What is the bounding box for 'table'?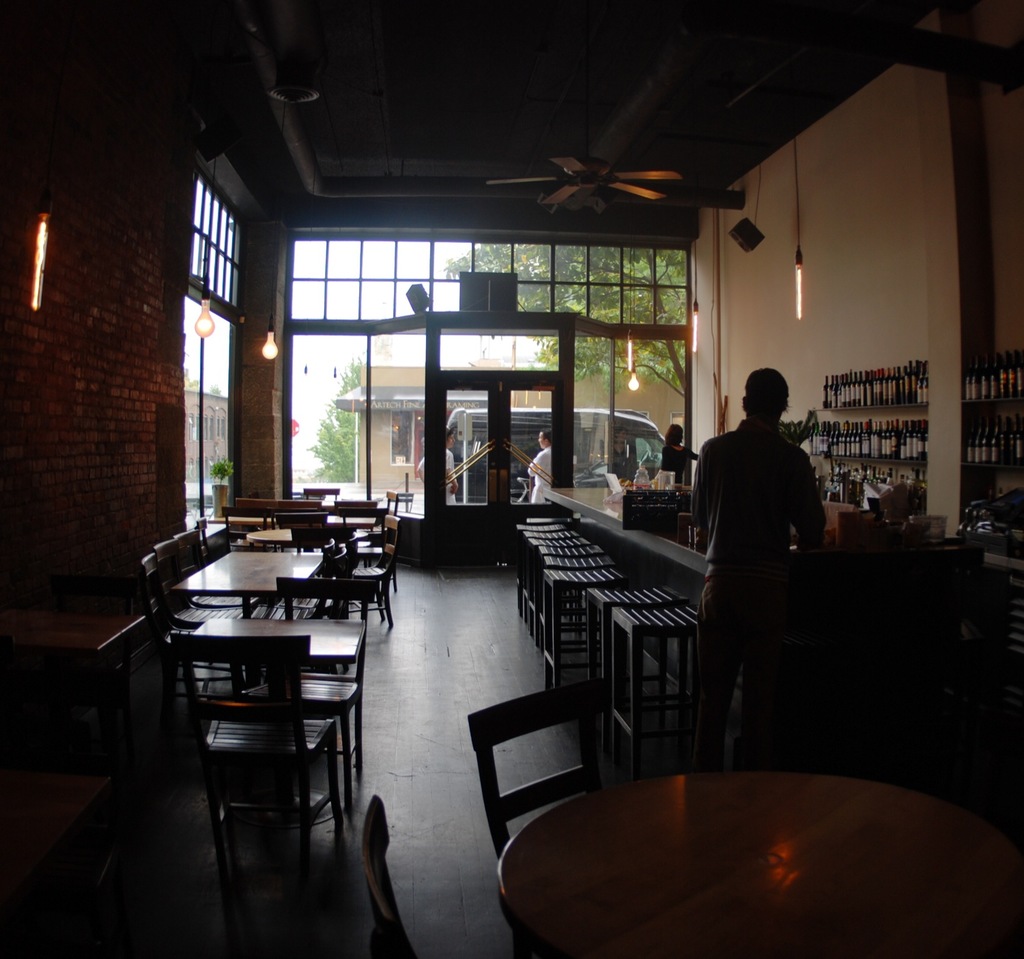
[left=171, top=549, right=324, bottom=614].
